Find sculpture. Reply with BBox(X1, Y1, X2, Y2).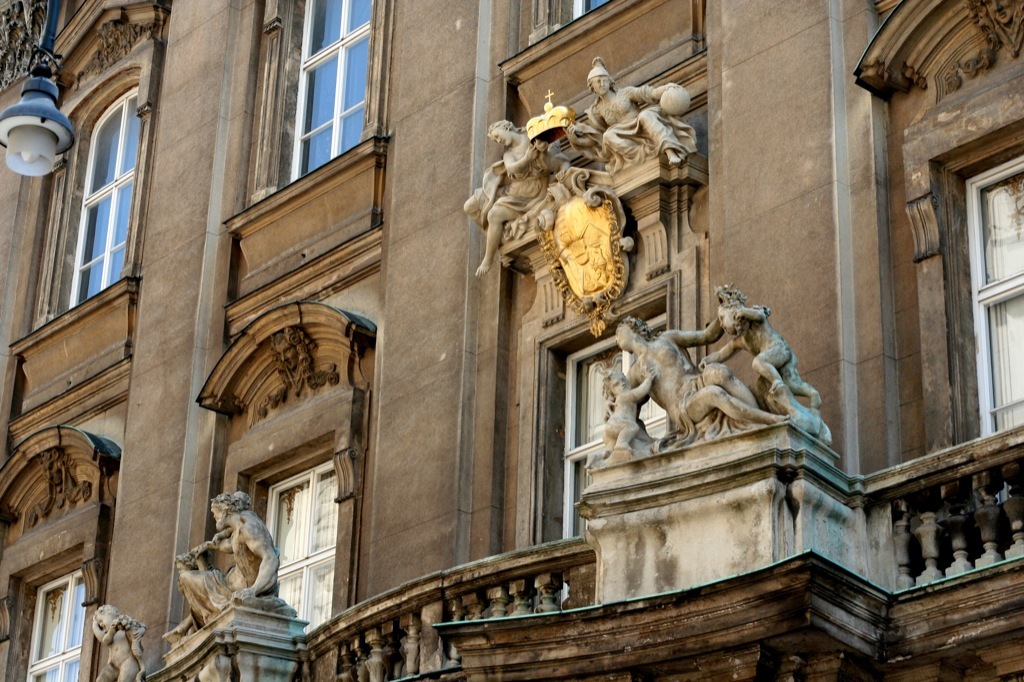
BBox(89, 601, 150, 681).
